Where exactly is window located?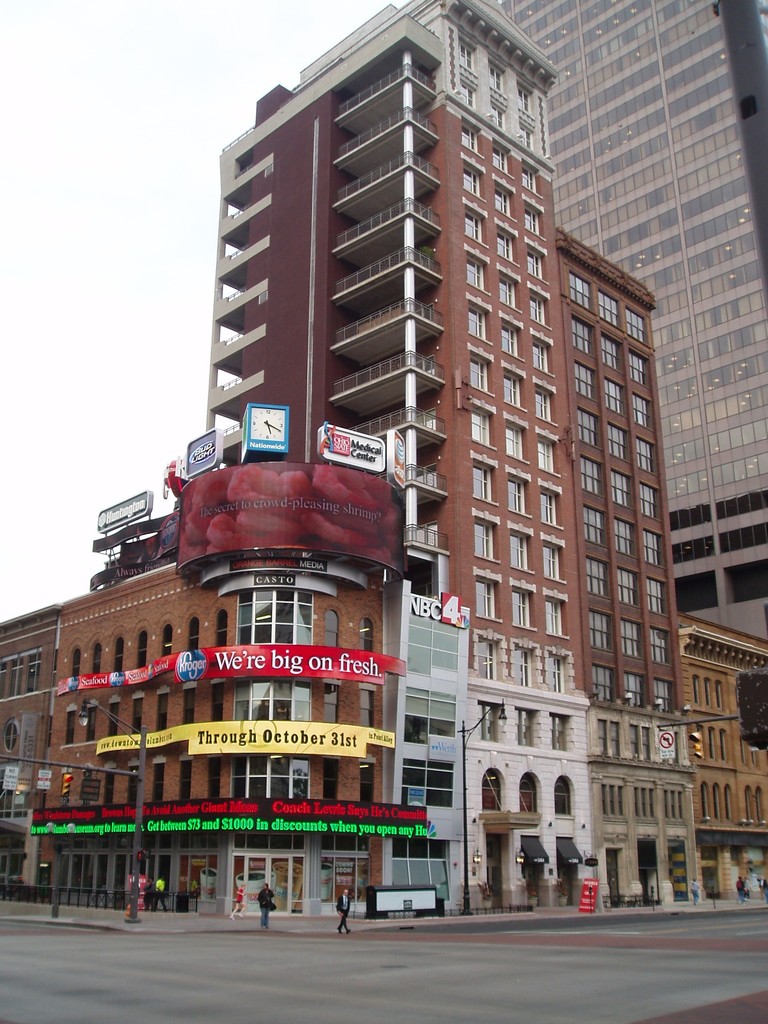
Its bounding box is (left=359, top=616, right=375, bottom=655).
